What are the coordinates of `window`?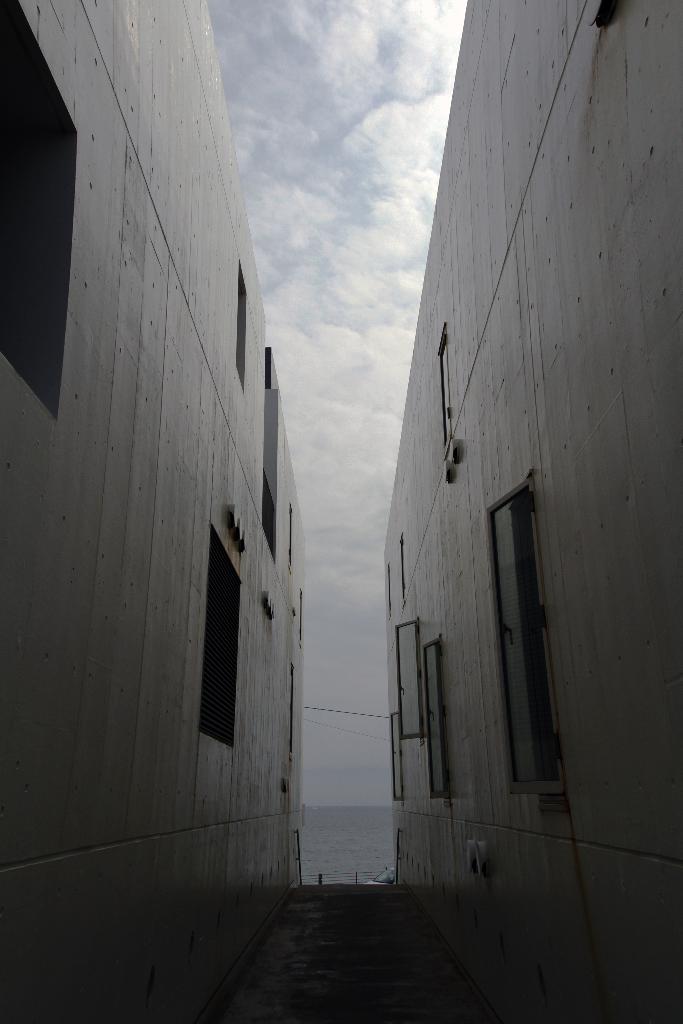
select_region(0, 0, 79, 409).
